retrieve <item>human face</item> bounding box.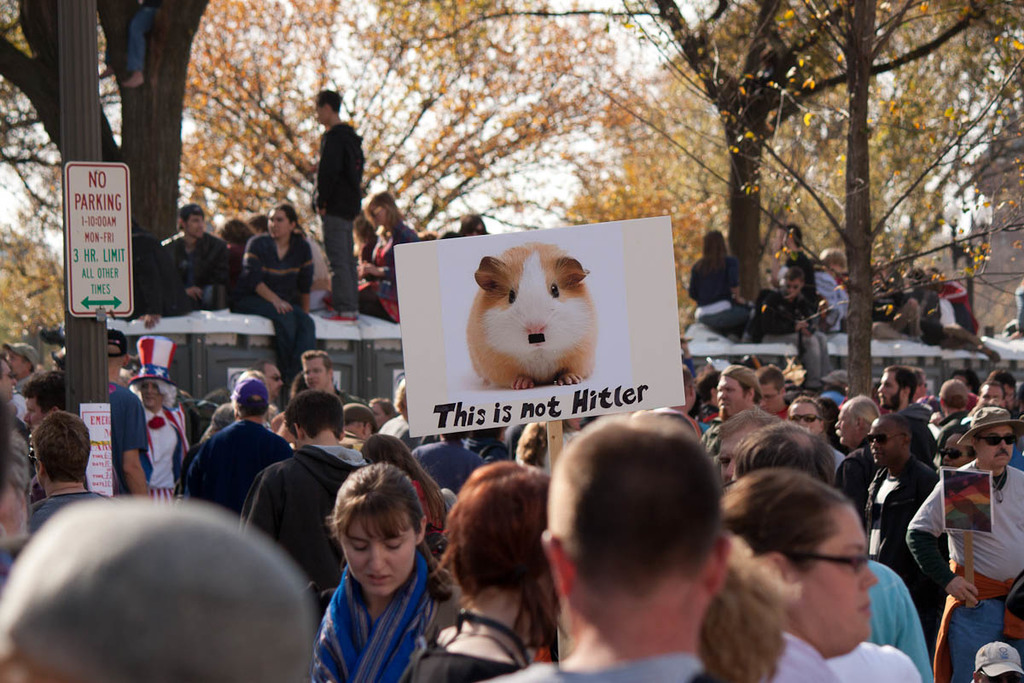
Bounding box: [868,423,898,467].
